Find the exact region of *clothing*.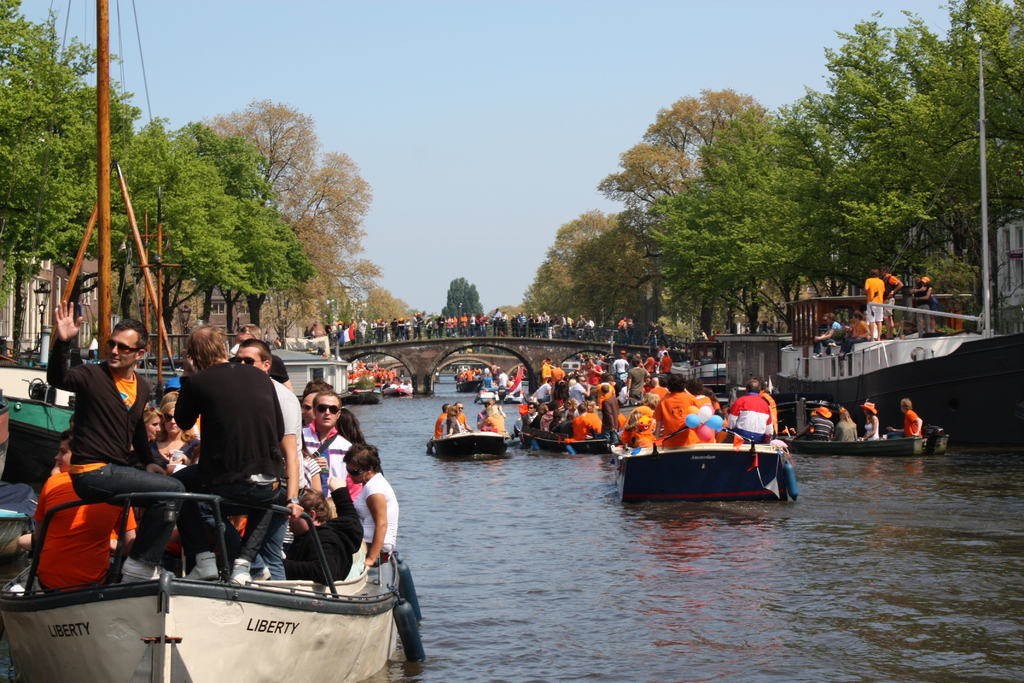
Exact region: BBox(557, 381, 572, 399).
